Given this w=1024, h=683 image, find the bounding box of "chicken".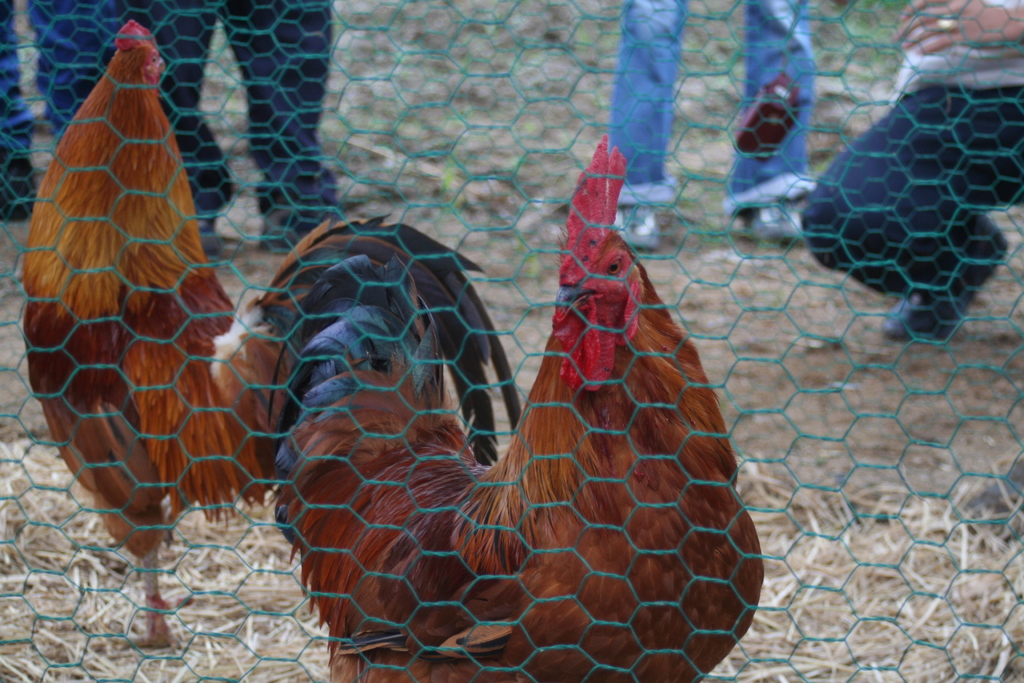
x1=22, y1=20, x2=524, y2=650.
